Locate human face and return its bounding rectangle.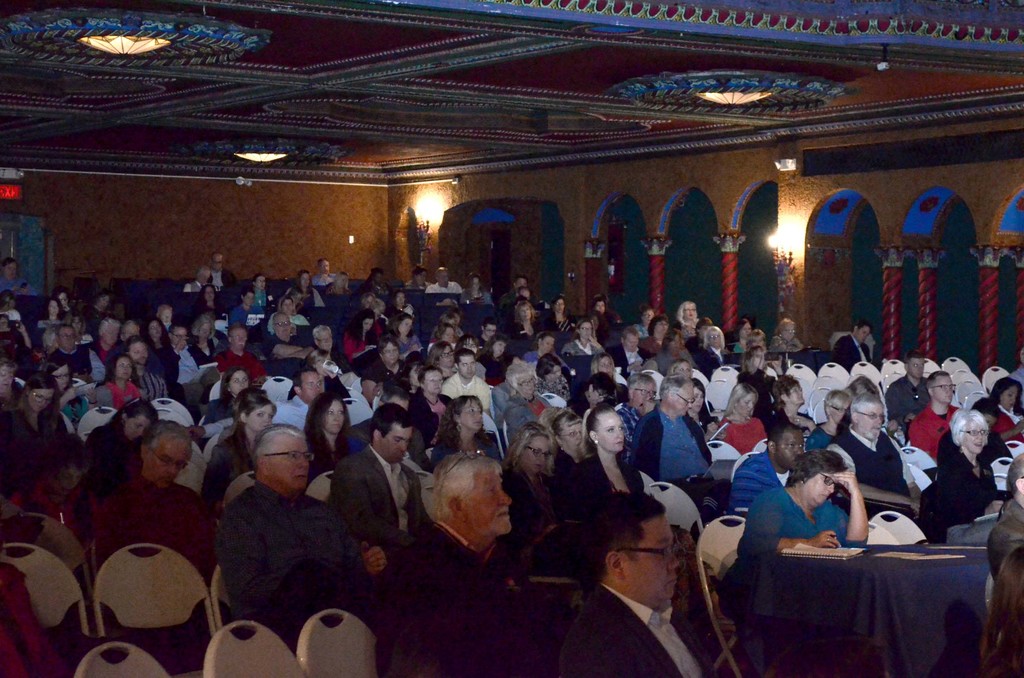
301 373 321 402.
